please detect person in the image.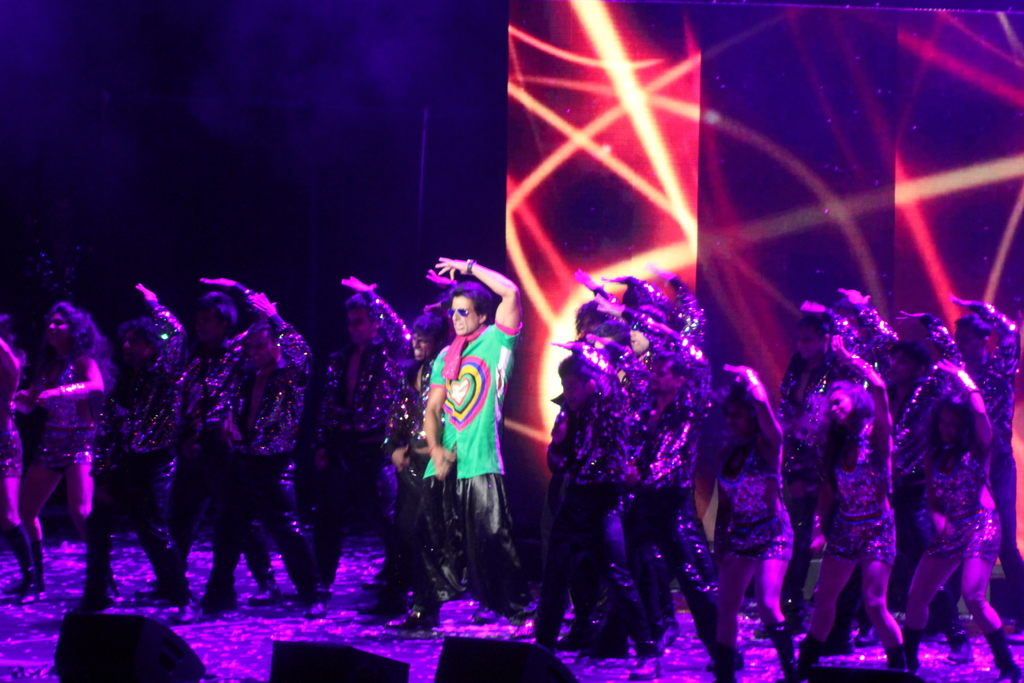
Rect(389, 254, 525, 628).
